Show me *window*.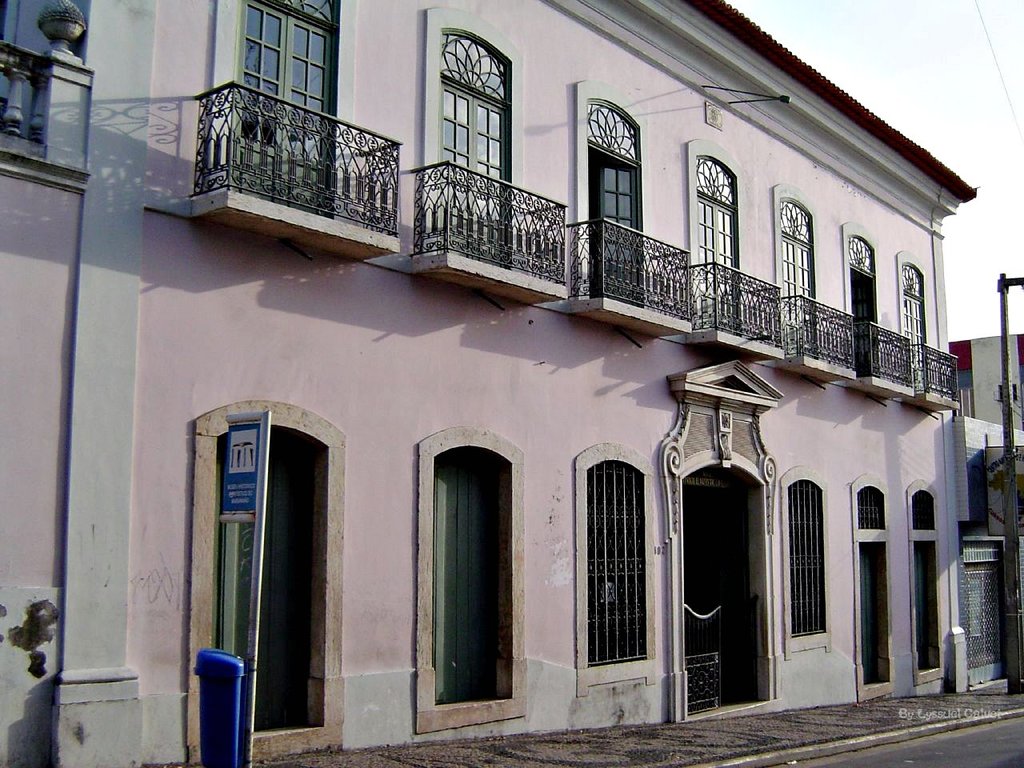
*window* is here: left=846, top=266, right=885, bottom=378.
